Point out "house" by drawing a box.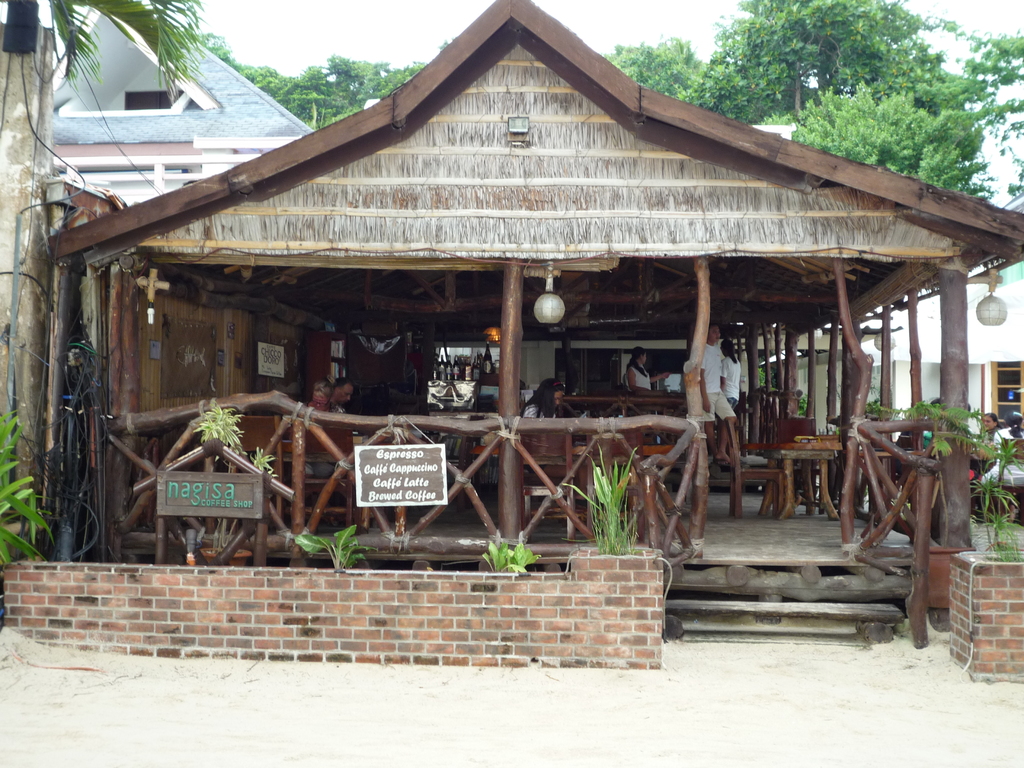
pyautogui.locateOnScreen(25, 0, 325, 191).
